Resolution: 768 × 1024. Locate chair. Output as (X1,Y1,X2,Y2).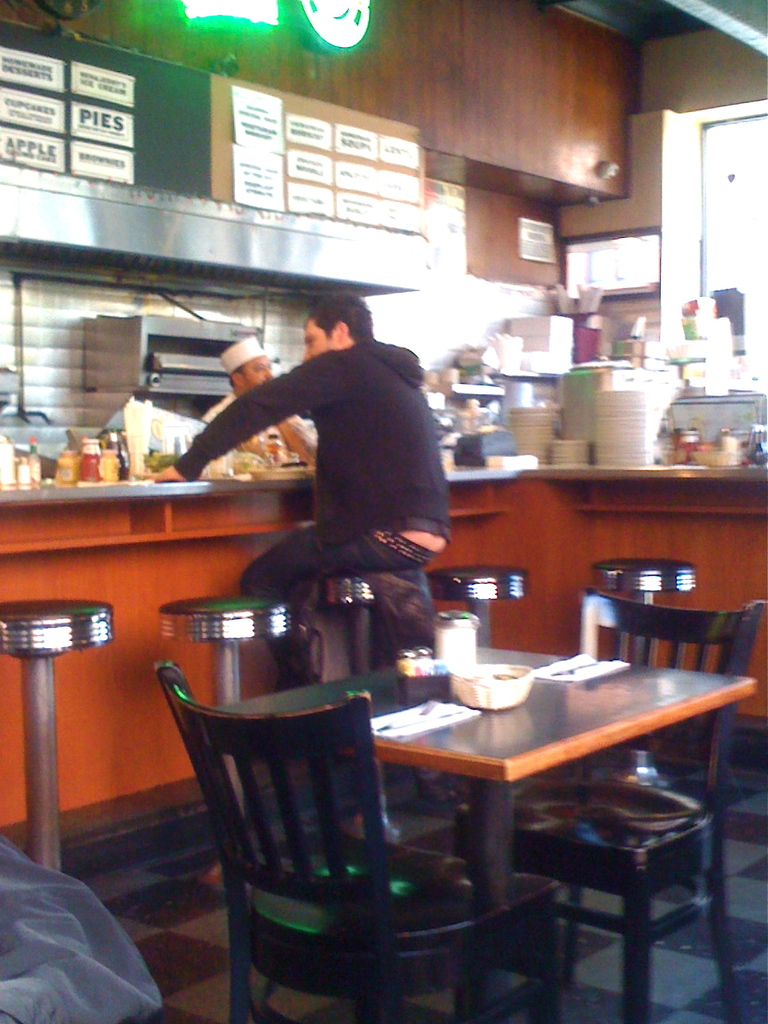
(444,586,763,1023).
